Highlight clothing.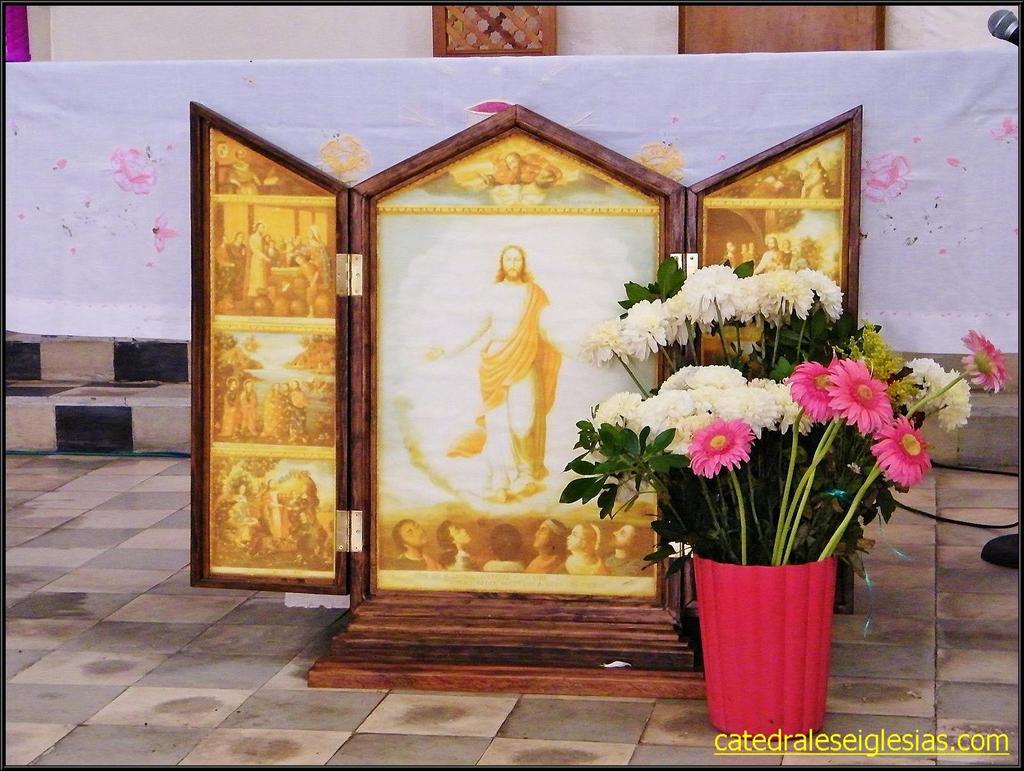
Highlighted region: detection(227, 243, 244, 298).
